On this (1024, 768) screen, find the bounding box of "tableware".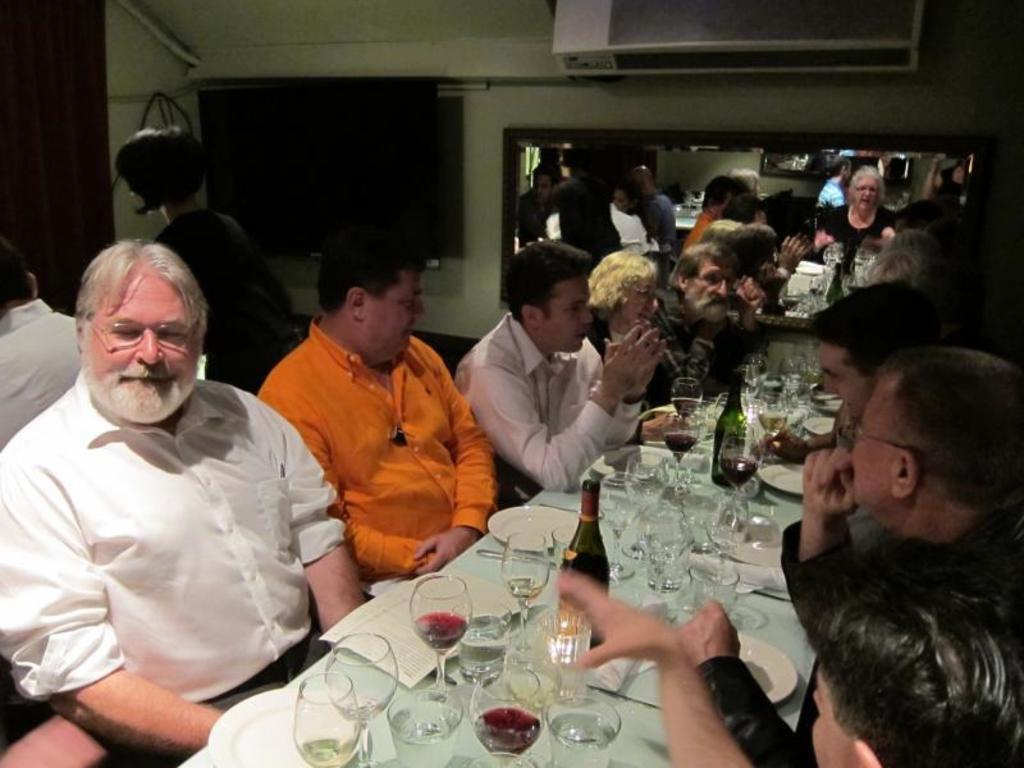
Bounding box: [481,490,570,556].
